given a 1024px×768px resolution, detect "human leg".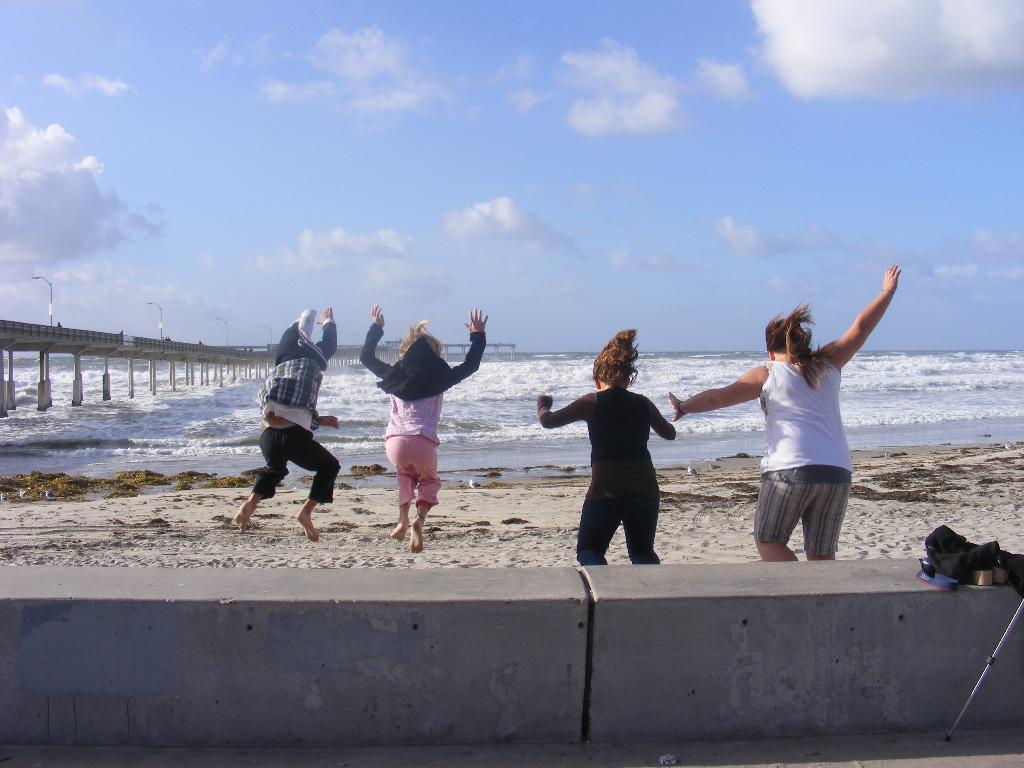
{"left": 288, "top": 425, "right": 345, "bottom": 539}.
